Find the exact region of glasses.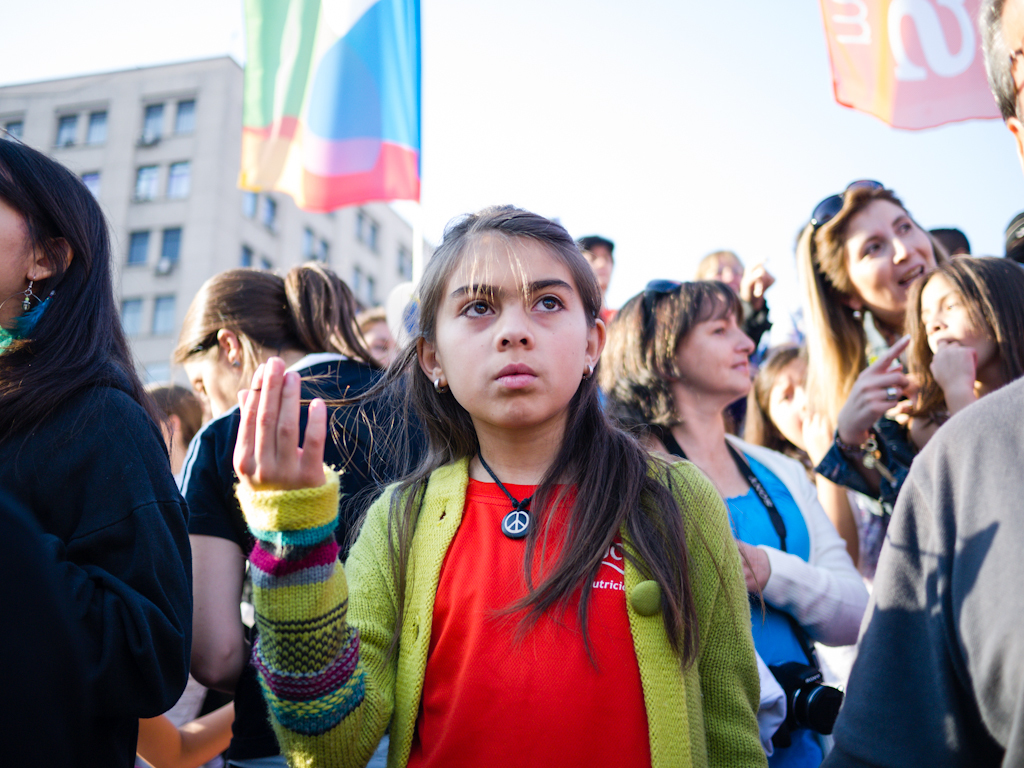
Exact region: locate(792, 179, 892, 265).
